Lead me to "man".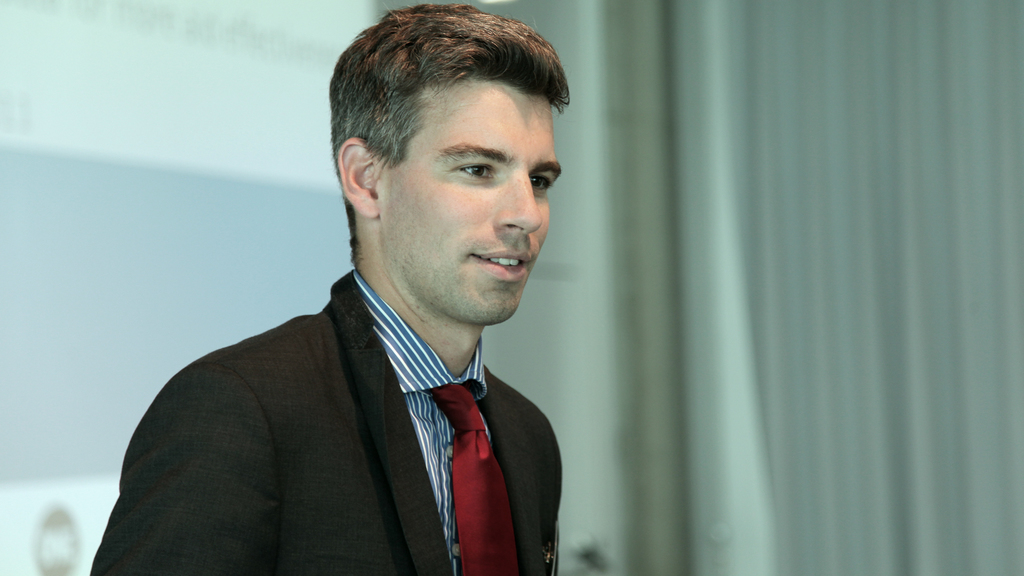
Lead to 106,0,609,575.
